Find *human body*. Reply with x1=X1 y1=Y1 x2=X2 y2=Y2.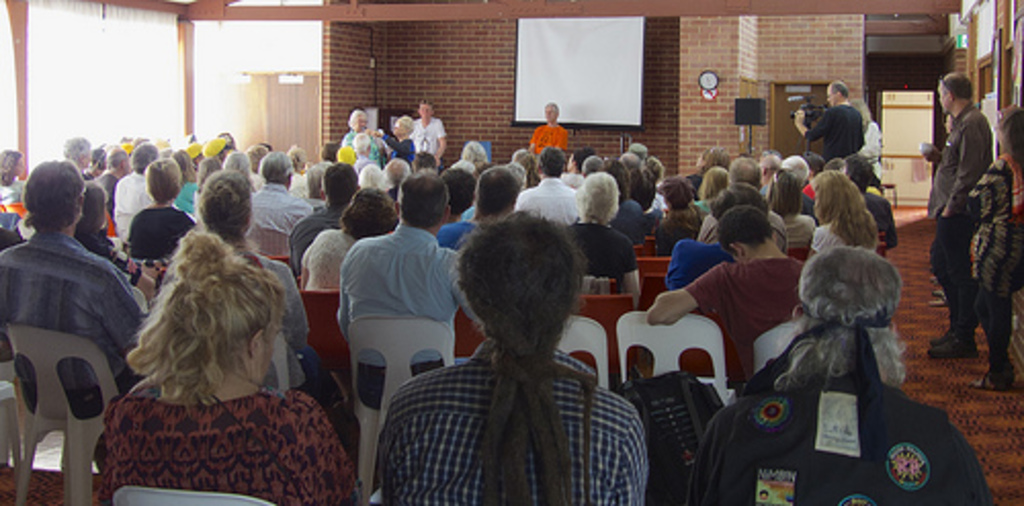
x1=928 y1=72 x2=999 y2=359.
